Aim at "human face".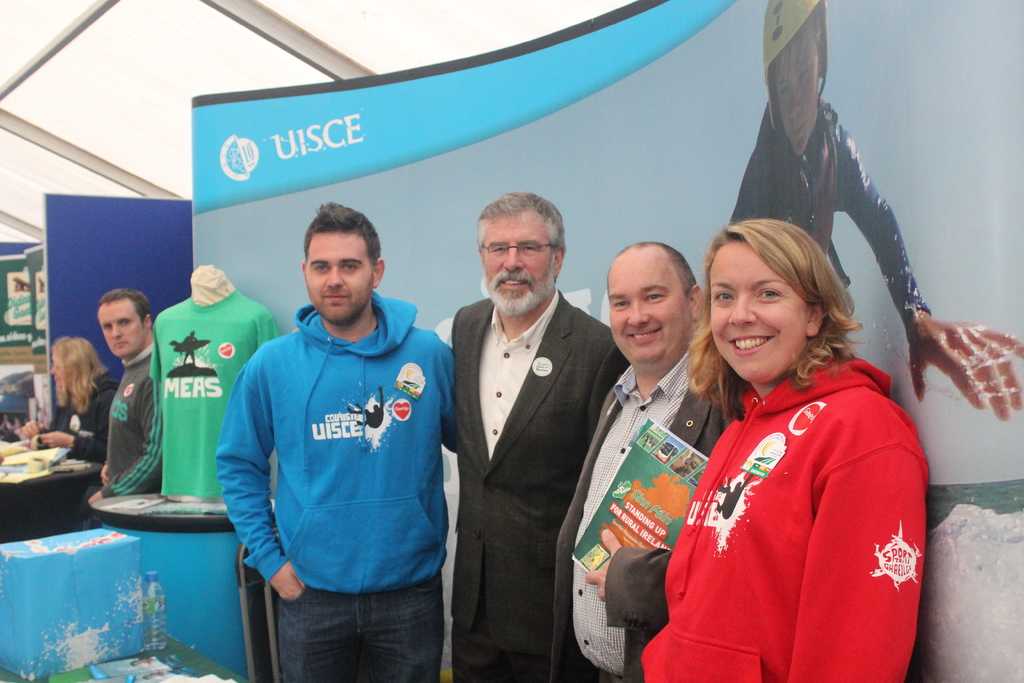
Aimed at 51/353/67/383.
